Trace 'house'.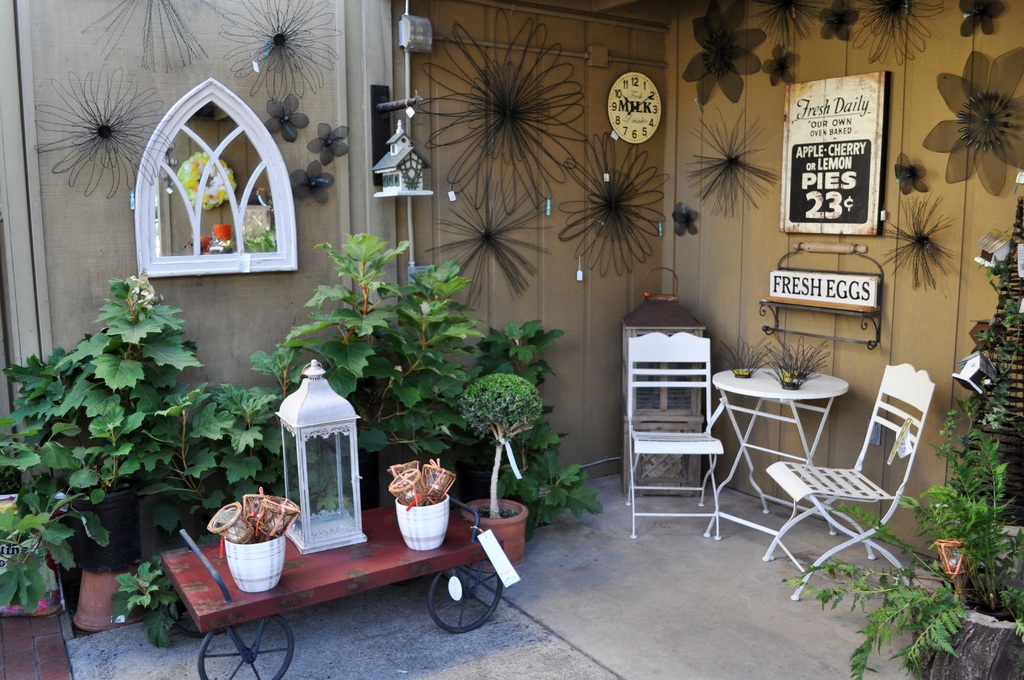
Traced to BBox(0, 0, 1007, 644).
